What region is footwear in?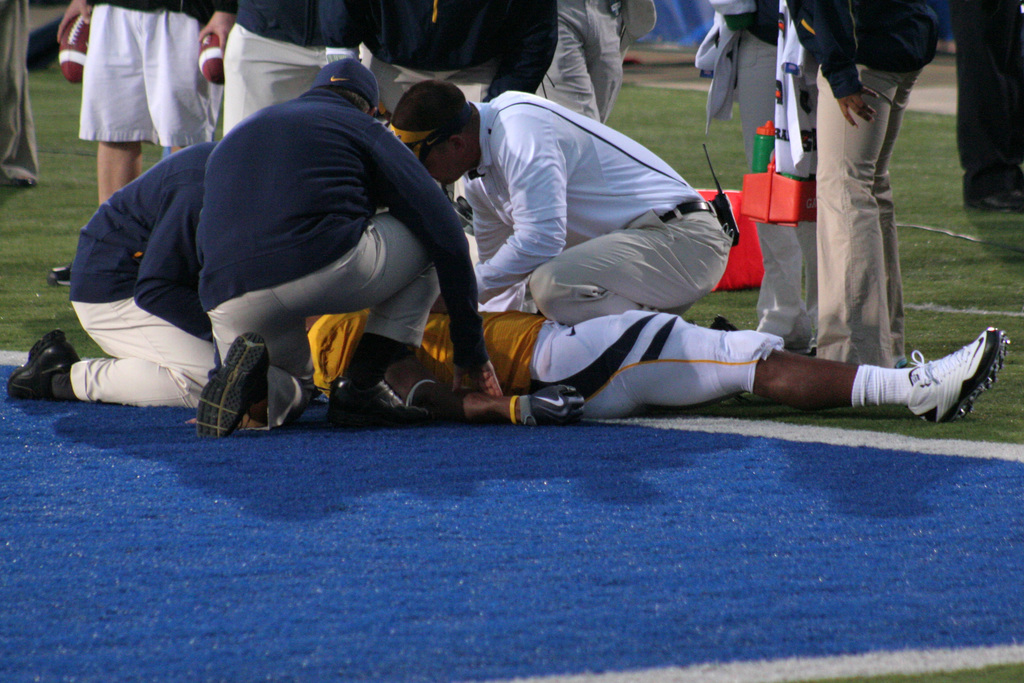
region(717, 386, 781, 407).
